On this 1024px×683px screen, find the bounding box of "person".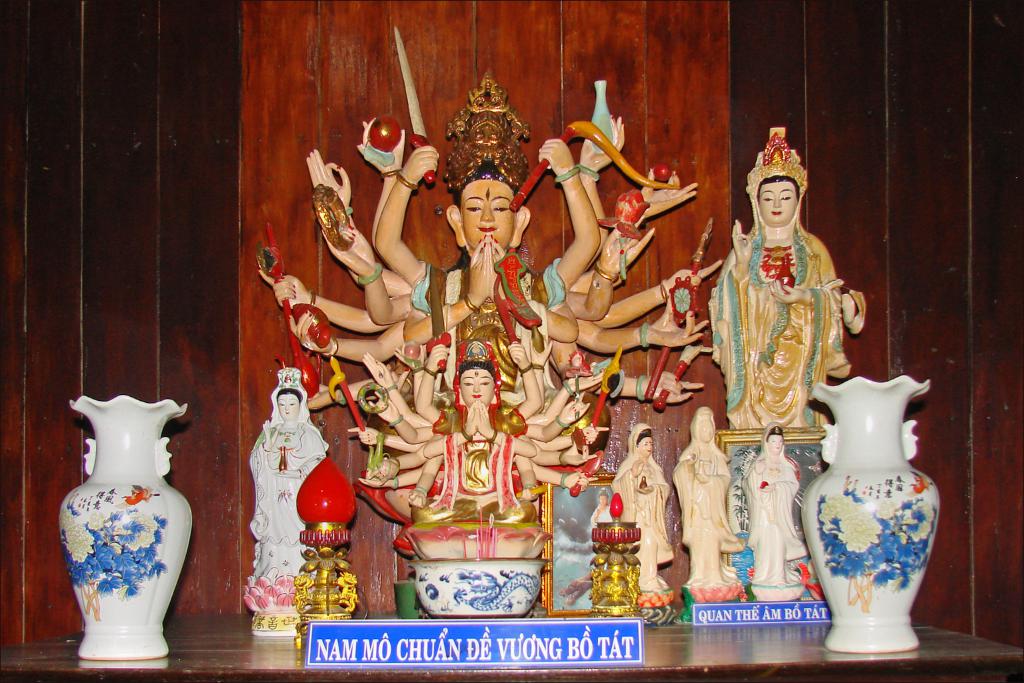
Bounding box: Rect(591, 491, 611, 526).
